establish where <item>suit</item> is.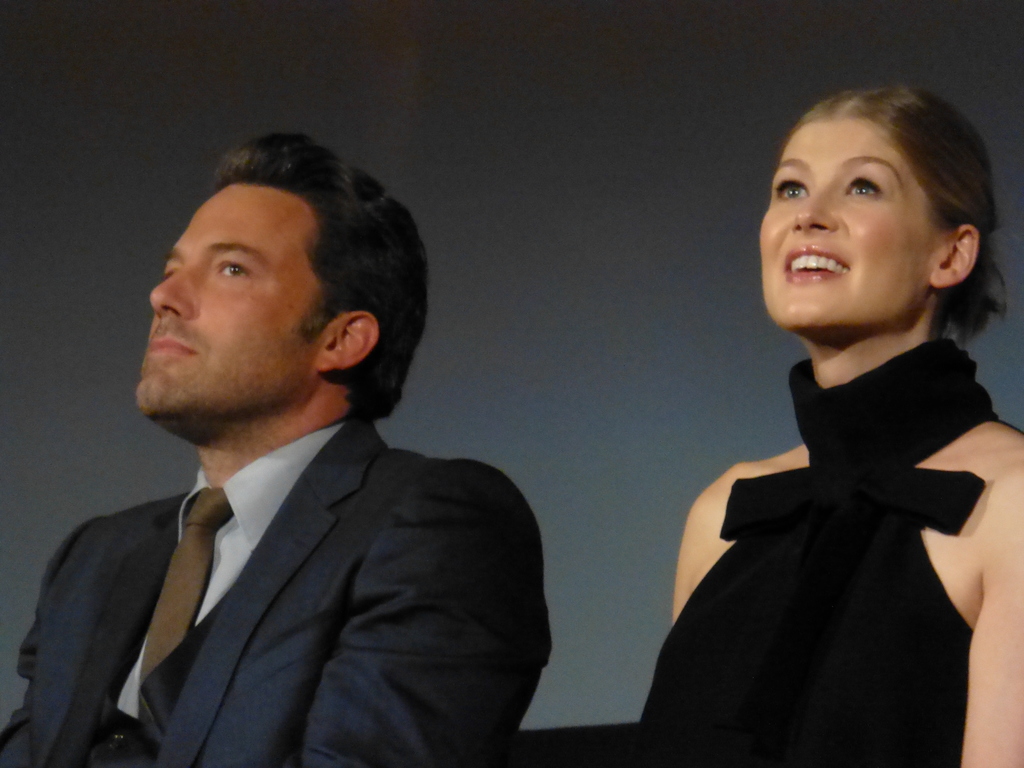
Established at x1=19 y1=318 x2=538 y2=751.
